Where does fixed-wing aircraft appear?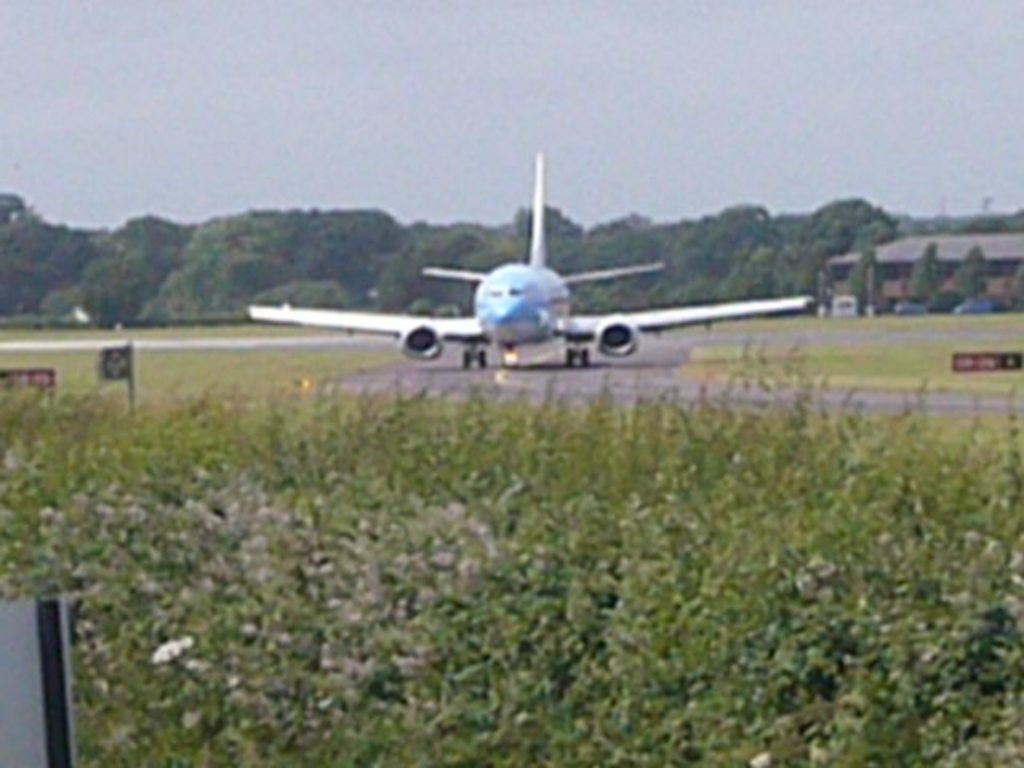
Appears at (x1=242, y1=150, x2=821, y2=378).
